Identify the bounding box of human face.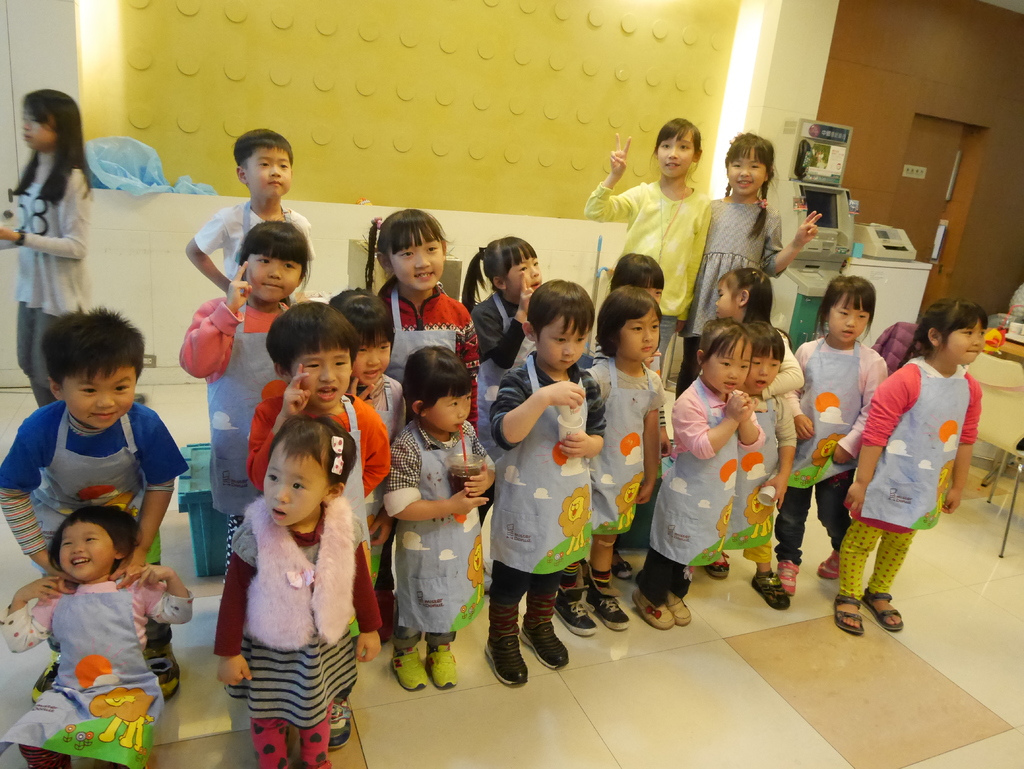
659:133:696:178.
